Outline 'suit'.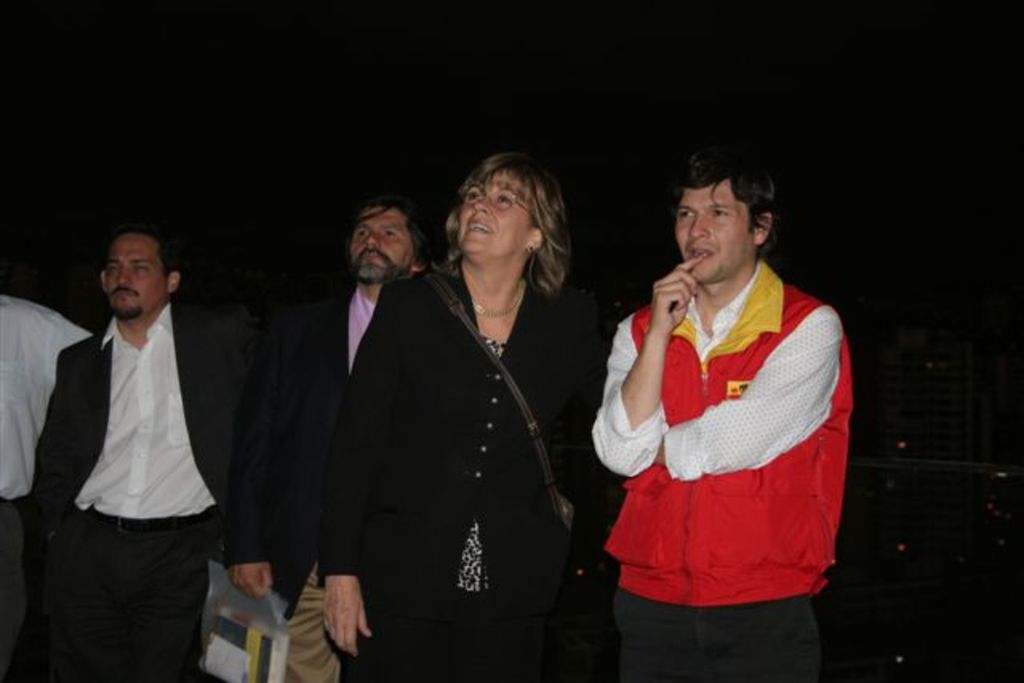
Outline: x1=226, y1=286, x2=381, y2=681.
